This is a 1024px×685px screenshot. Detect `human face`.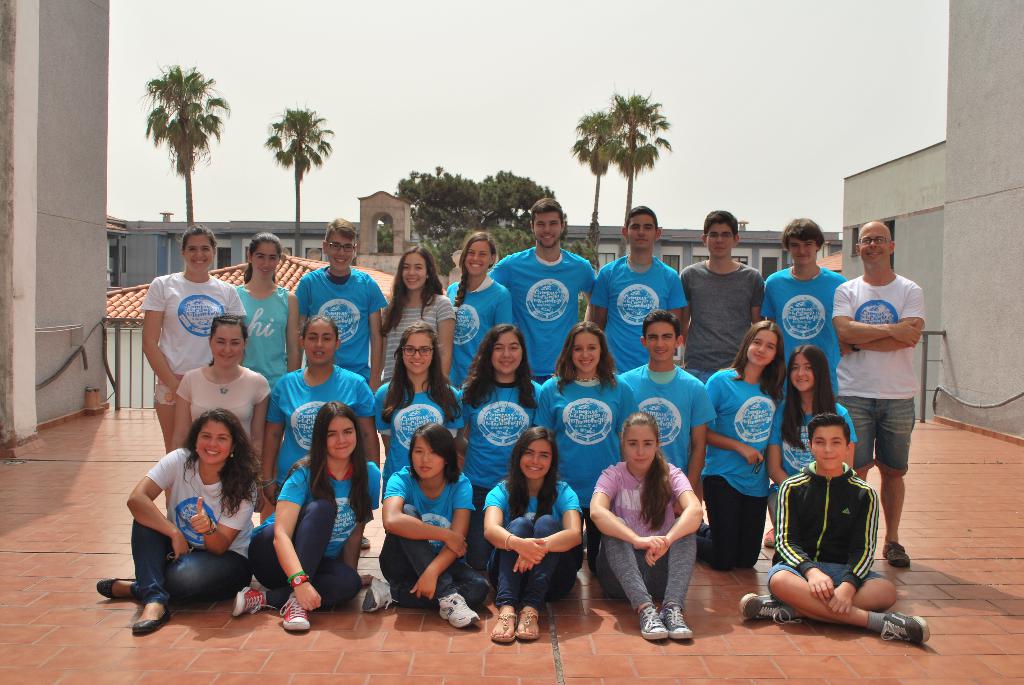
x1=184 y1=234 x2=213 y2=274.
